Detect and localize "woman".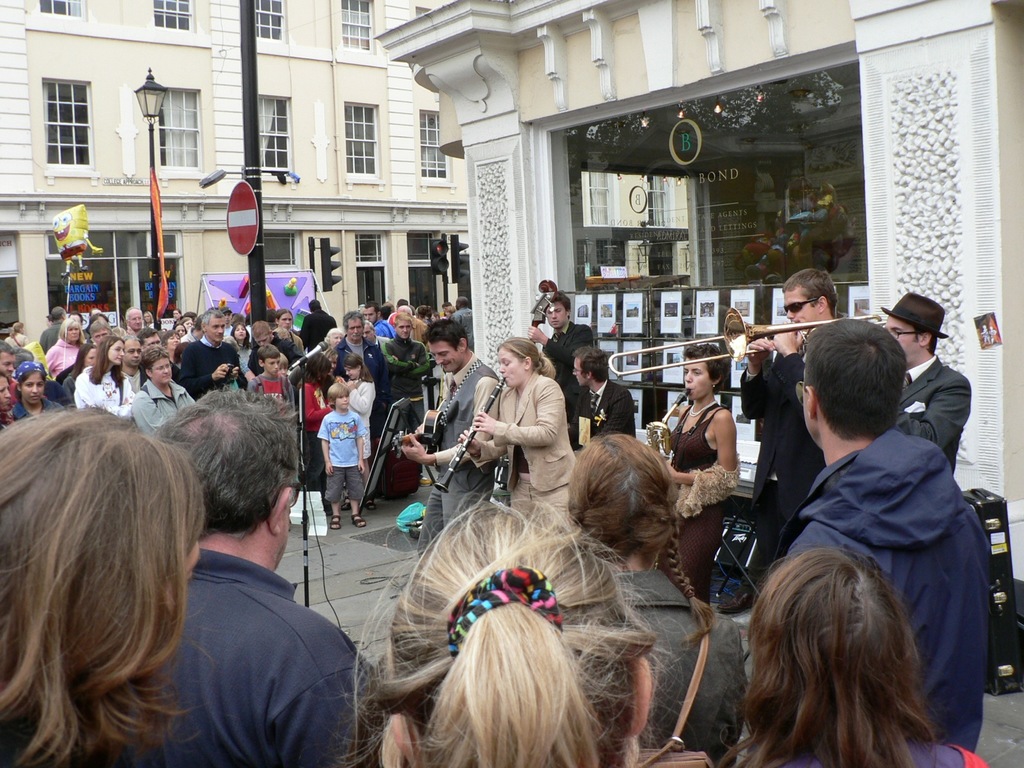
Localized at 232, 326, 254, 387.
